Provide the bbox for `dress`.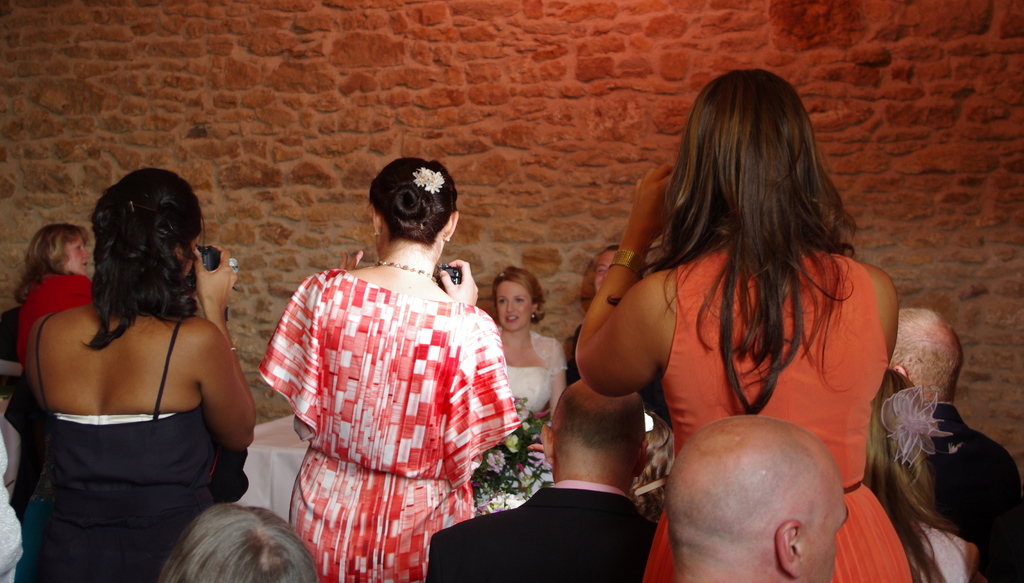
region(259, 267, 524, 582).
